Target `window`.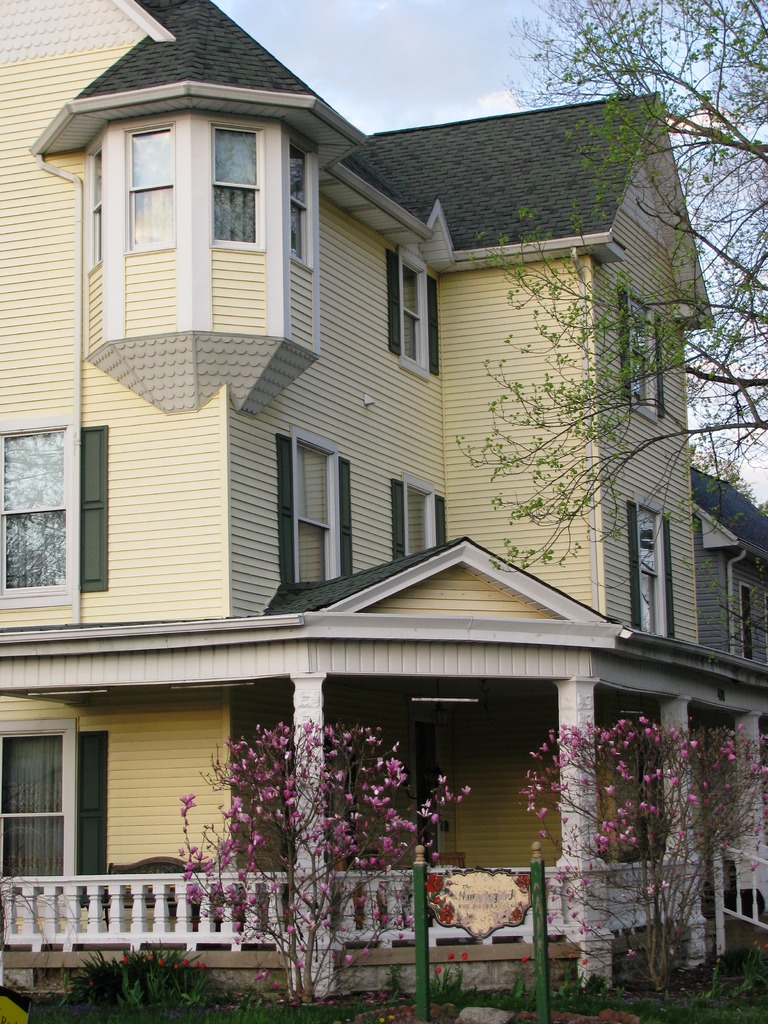
Target region: x1=742, y1=580, x2=756, y2=660.
